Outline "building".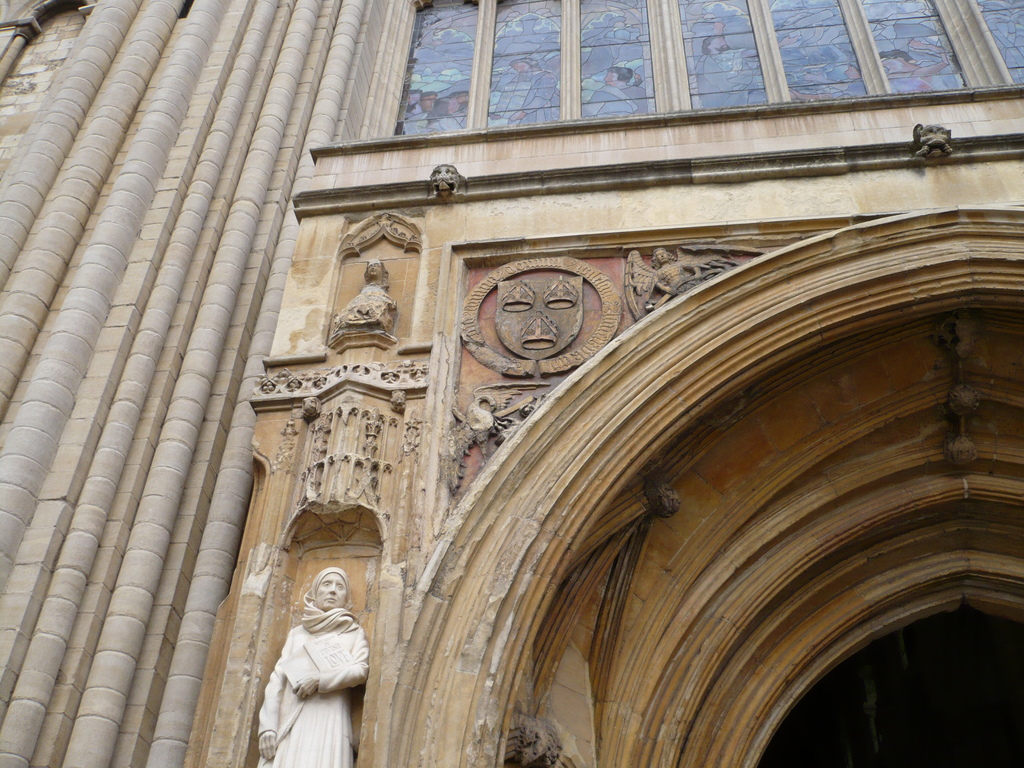
Outline: (x1=1, y1=0, x2=1023, y2=767).
